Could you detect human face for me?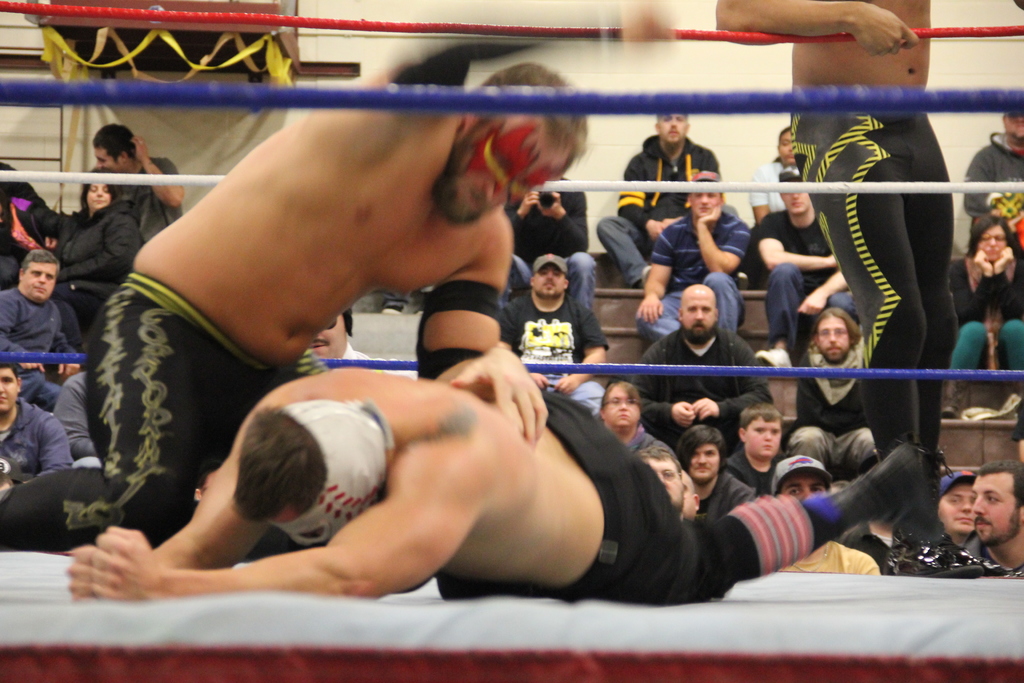
Detection result: 749,418,782,457.
